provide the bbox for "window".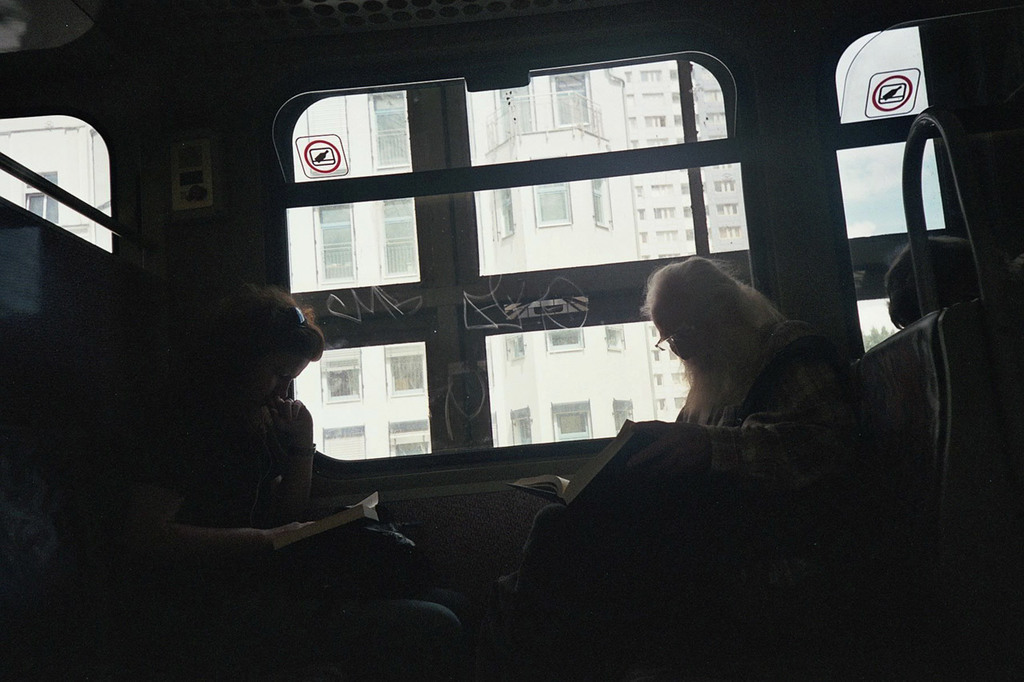
l=544, t=330, r=585, b=355.
